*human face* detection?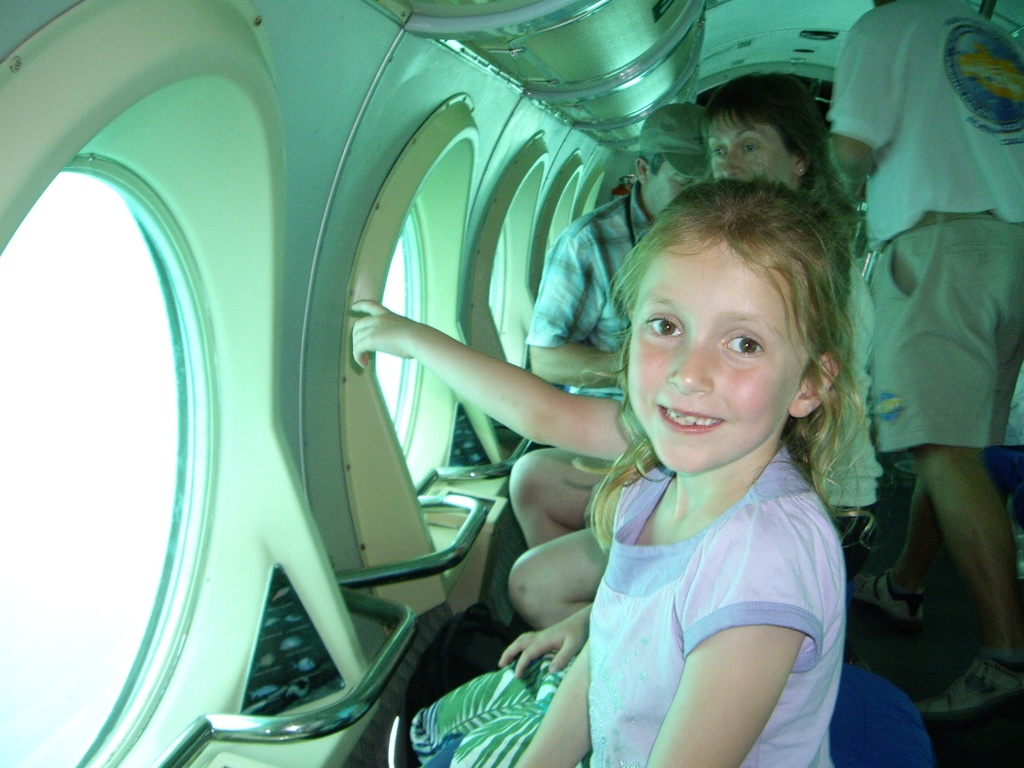
[640,165,689,220]
